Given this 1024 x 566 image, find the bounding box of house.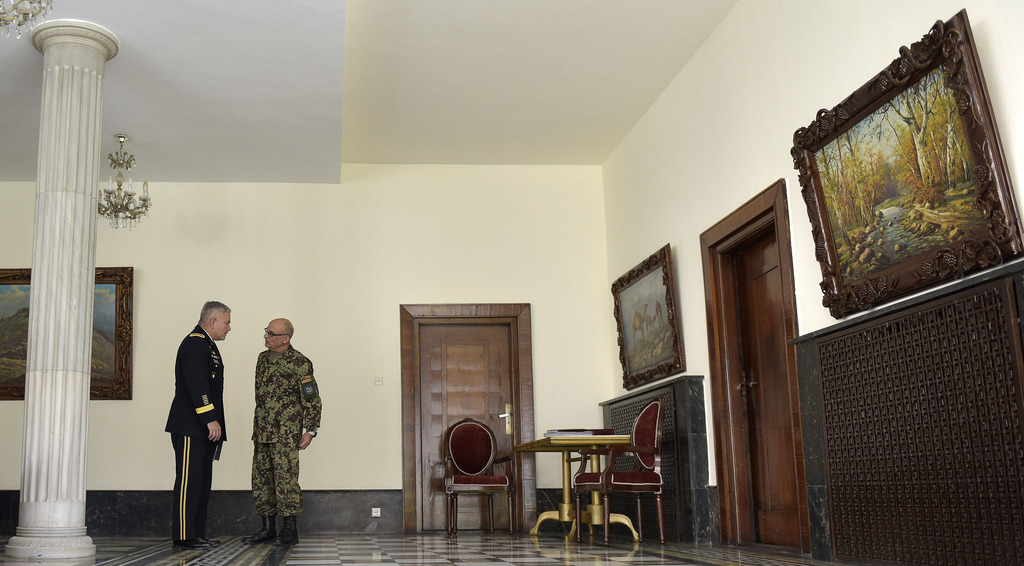
x1=0 y1=0 x2=1023 y2=565.
